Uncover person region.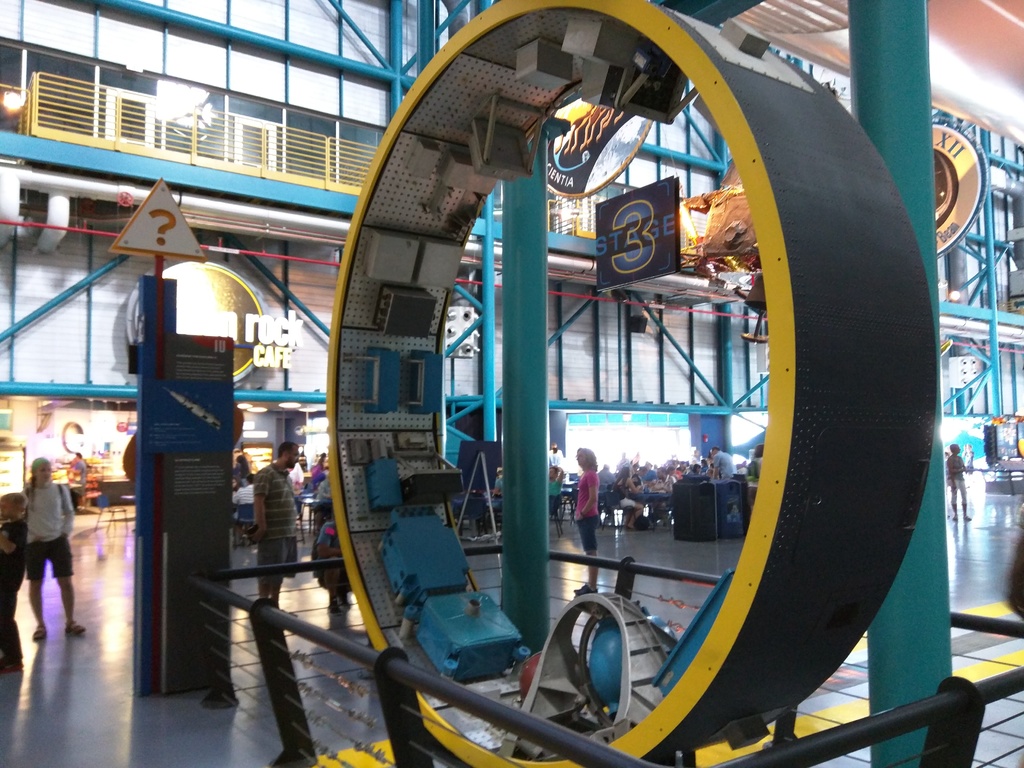
Uncovered: Rect(236, 442, 298, 592).
